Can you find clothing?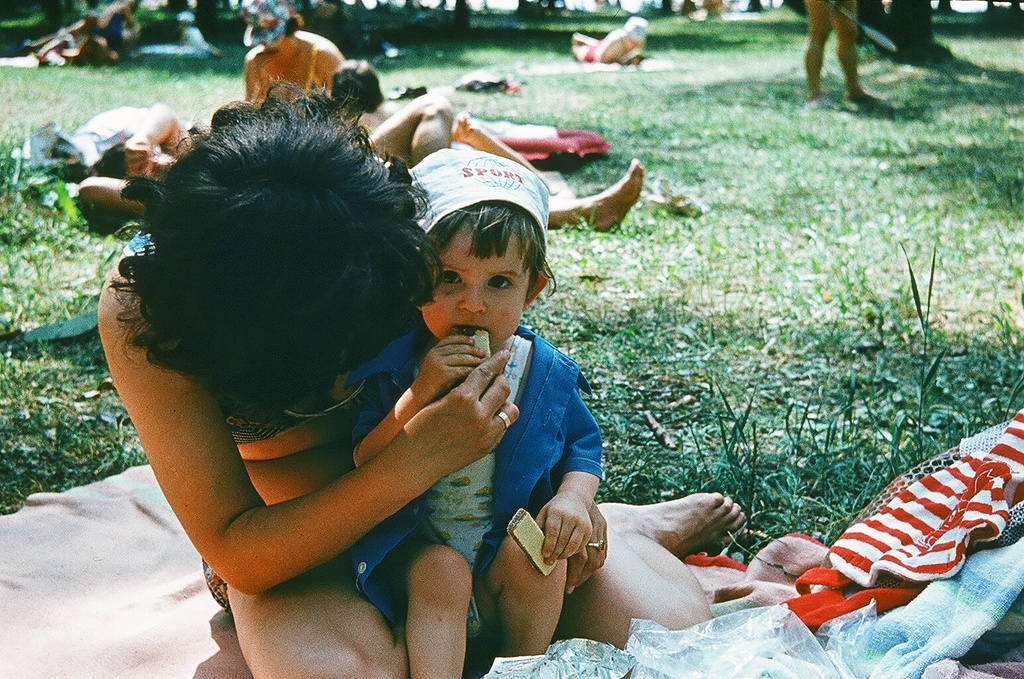
Yes, bounding box: 348,330,604,654.
